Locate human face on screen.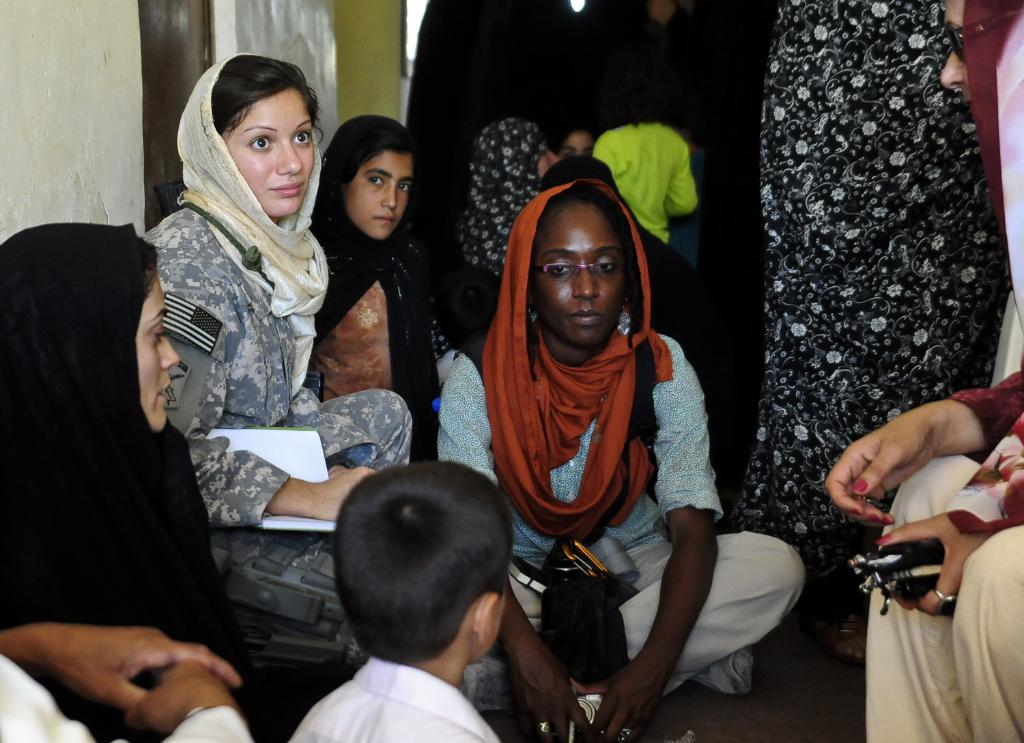
On screen at (135,272,180,432).
